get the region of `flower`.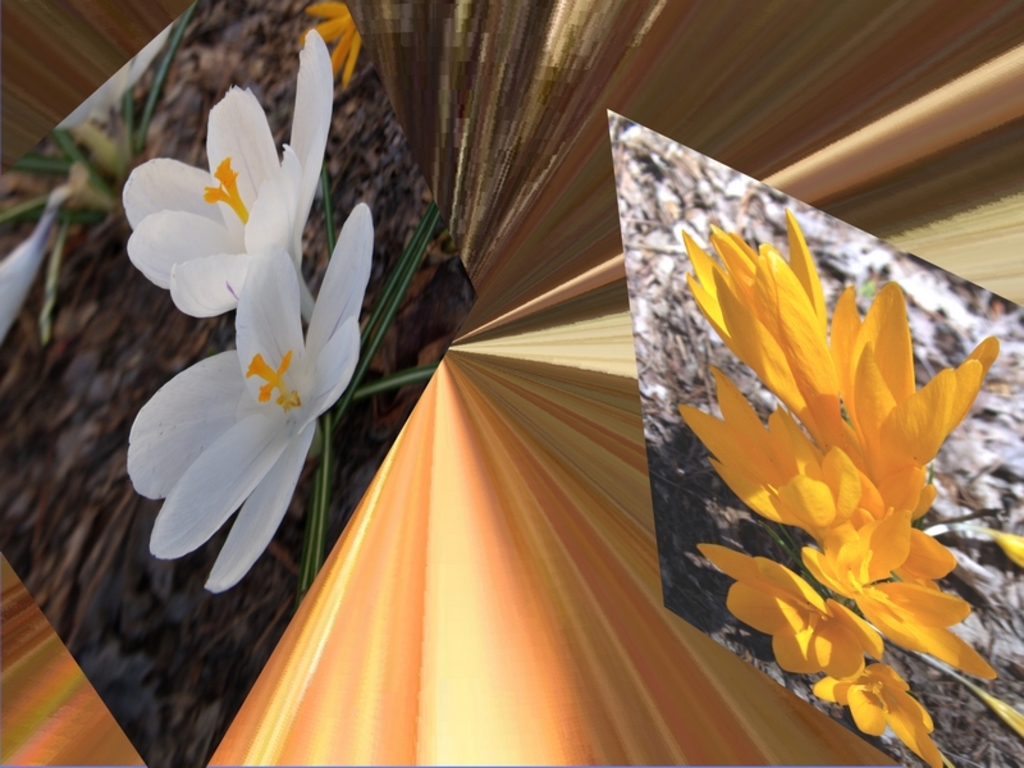
300, 0, 362, 86.
